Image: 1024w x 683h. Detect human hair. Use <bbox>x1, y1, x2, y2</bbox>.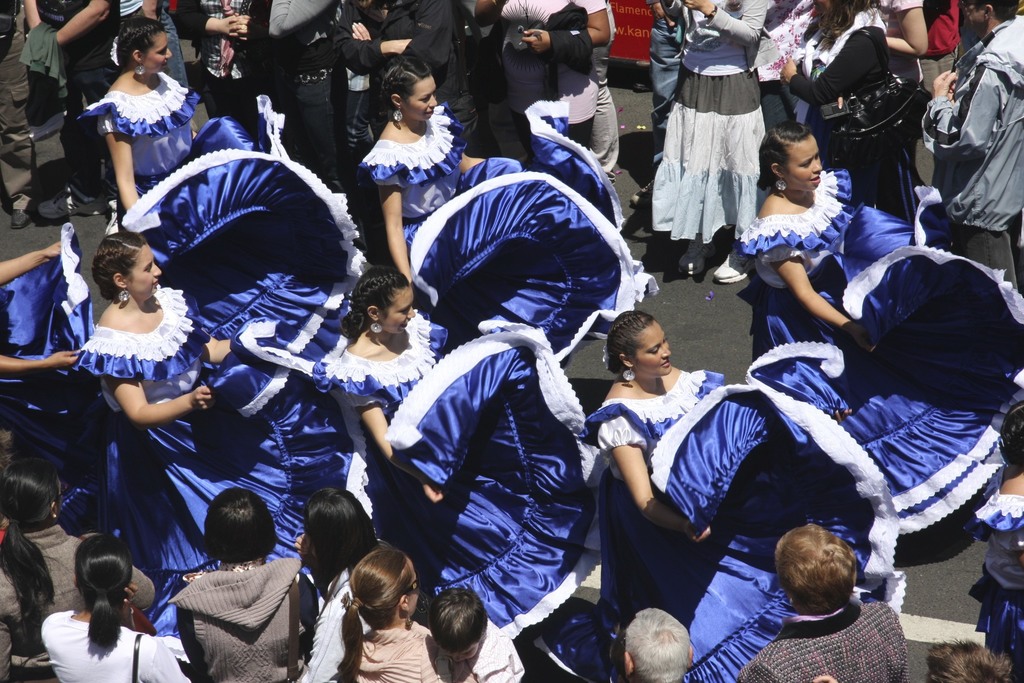
<bbox>424, 588, 488, 654</bbox>.
